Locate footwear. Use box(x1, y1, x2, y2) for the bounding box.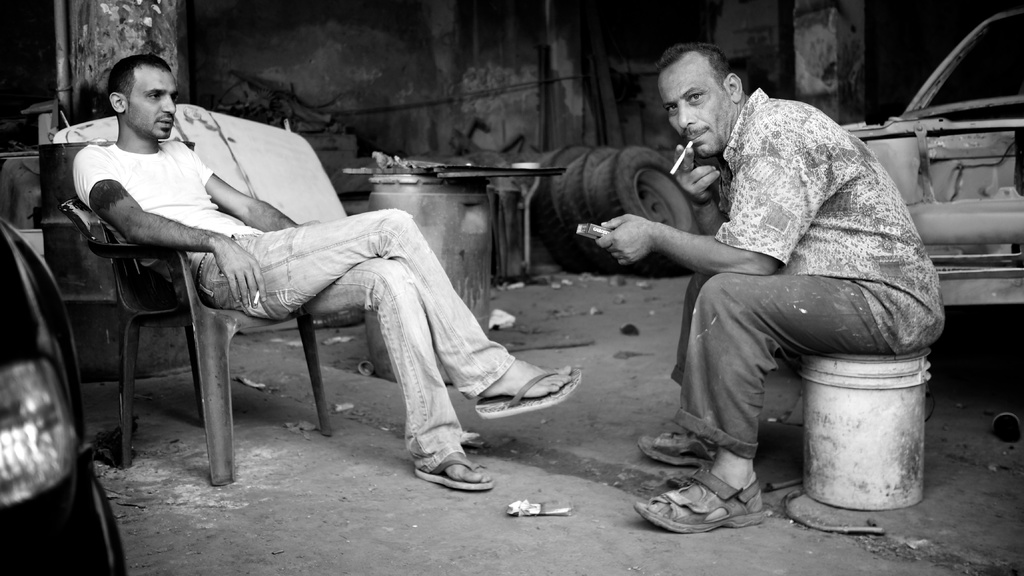
box(414, 450, 505, 492).
